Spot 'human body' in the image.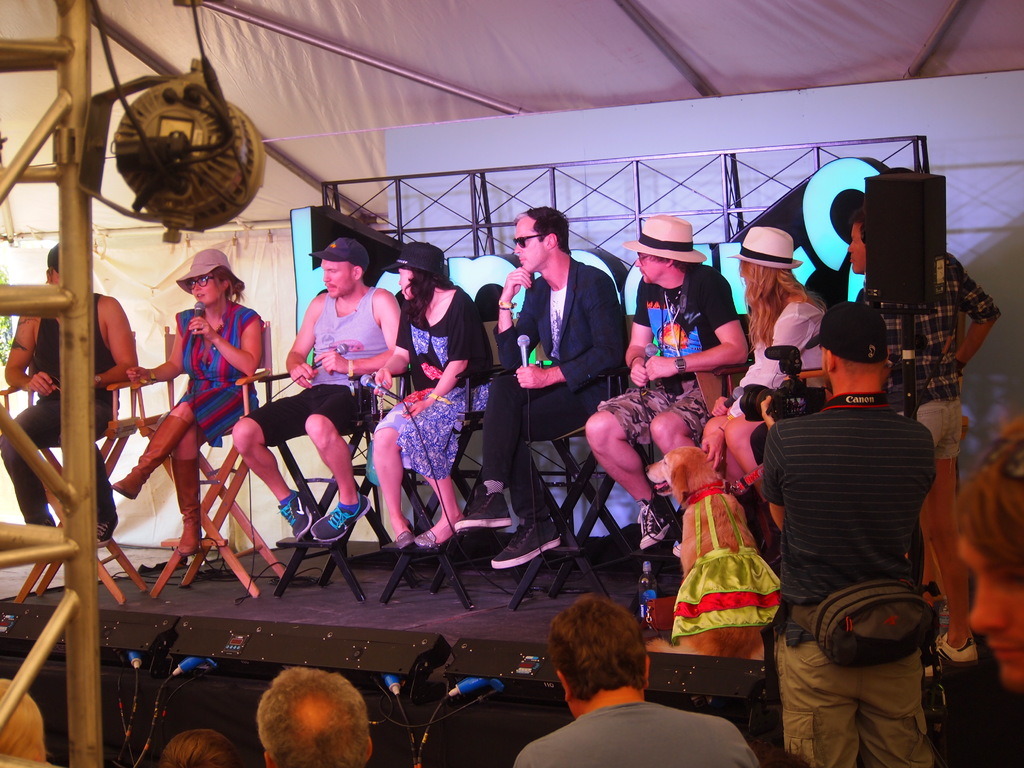
'human body' found at region(702, 221, 806, 481).
